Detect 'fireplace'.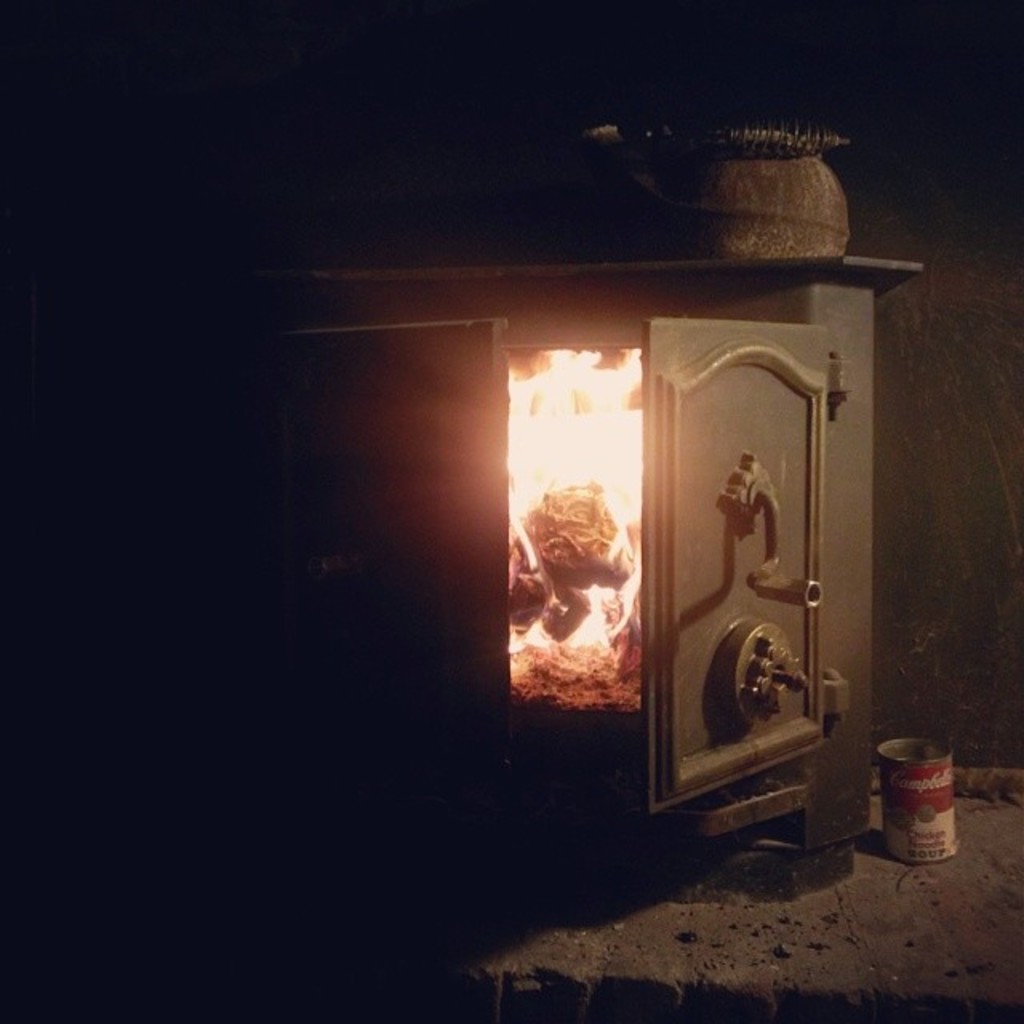
Detected at detection(296, 258, 926, 854).
